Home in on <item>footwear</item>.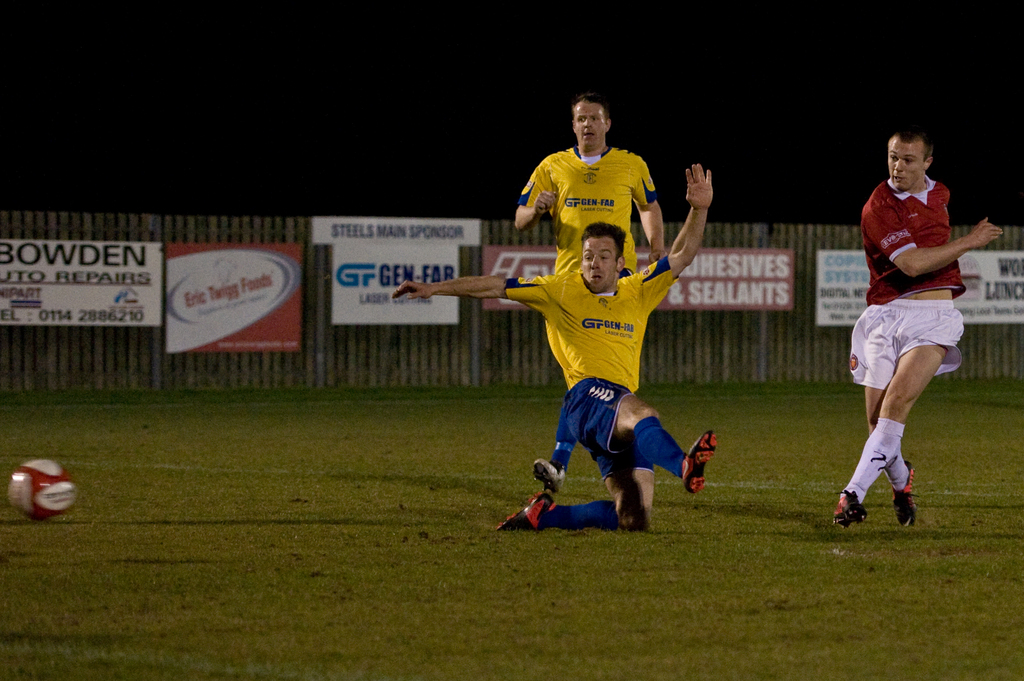
Homed in at [502,488,554,530].
